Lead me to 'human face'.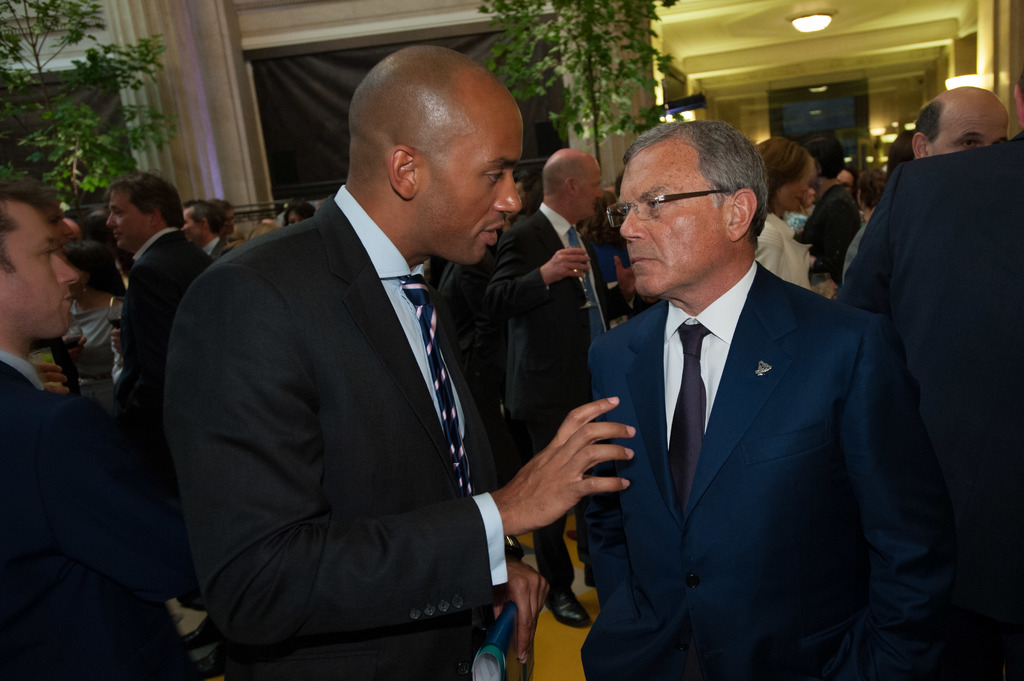
Lead to x1=575 y1=166 x2=605 y2=218.
